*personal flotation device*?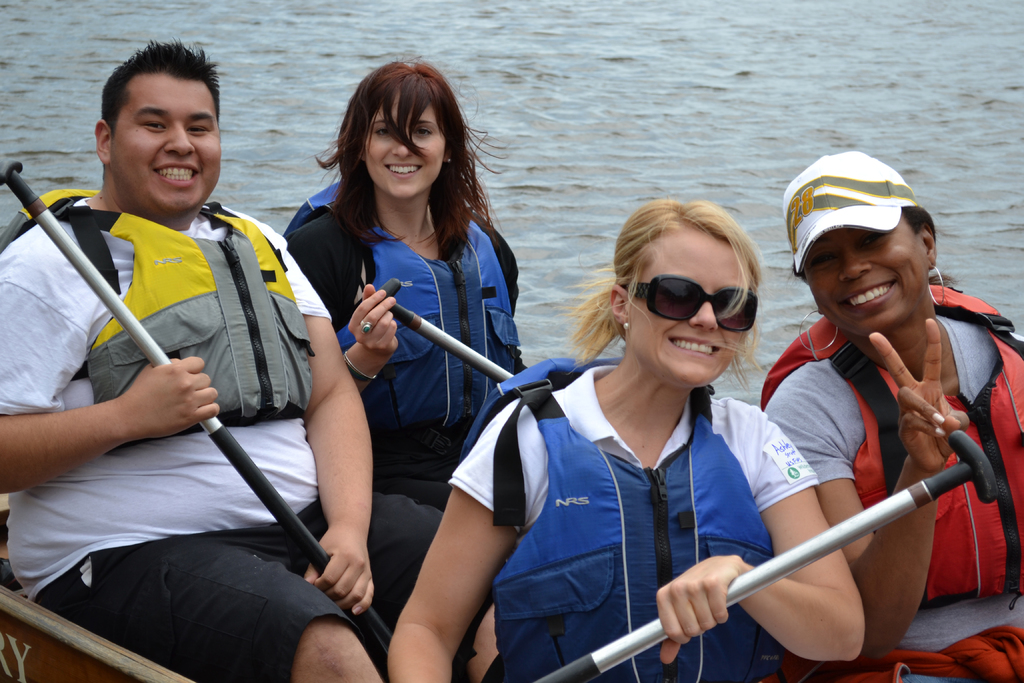
{"x1": 286, "y1": 181, "x2": 524, "y2": 445}
